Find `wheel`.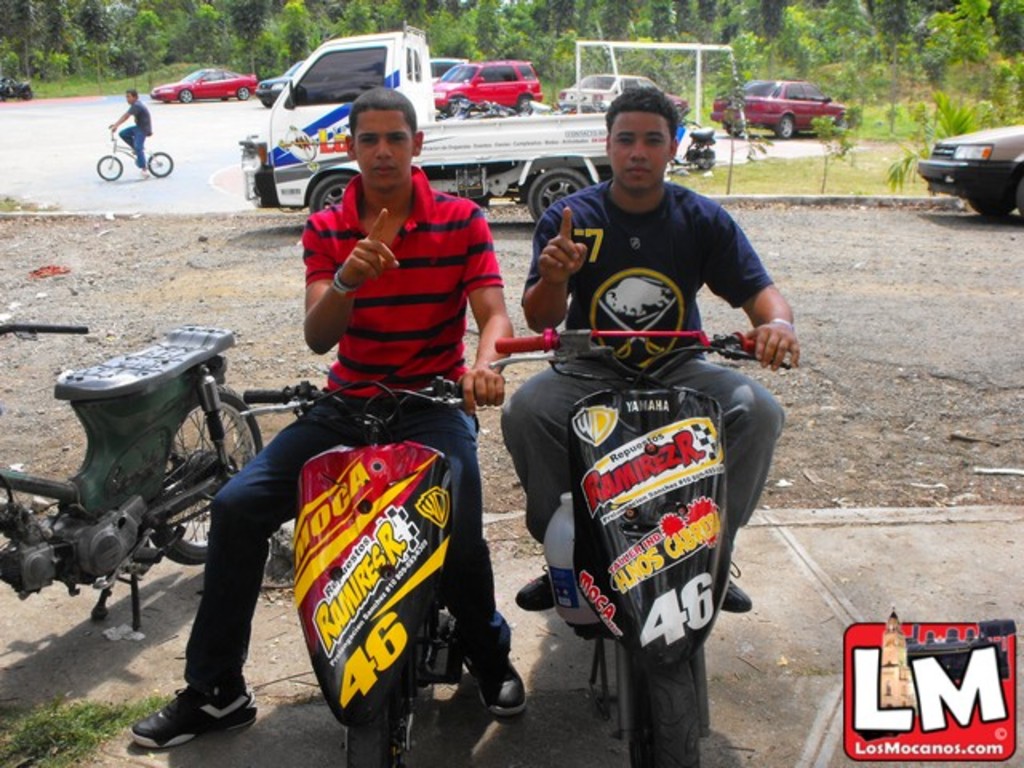
517/93/531/112.
